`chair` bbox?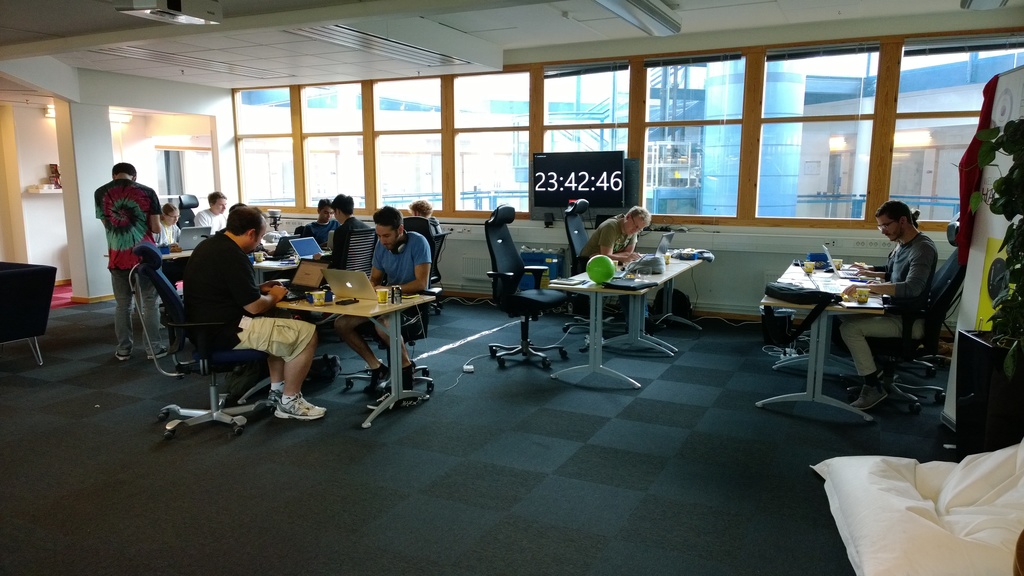
<bbox>486, 197, 569, 371</bbox>
